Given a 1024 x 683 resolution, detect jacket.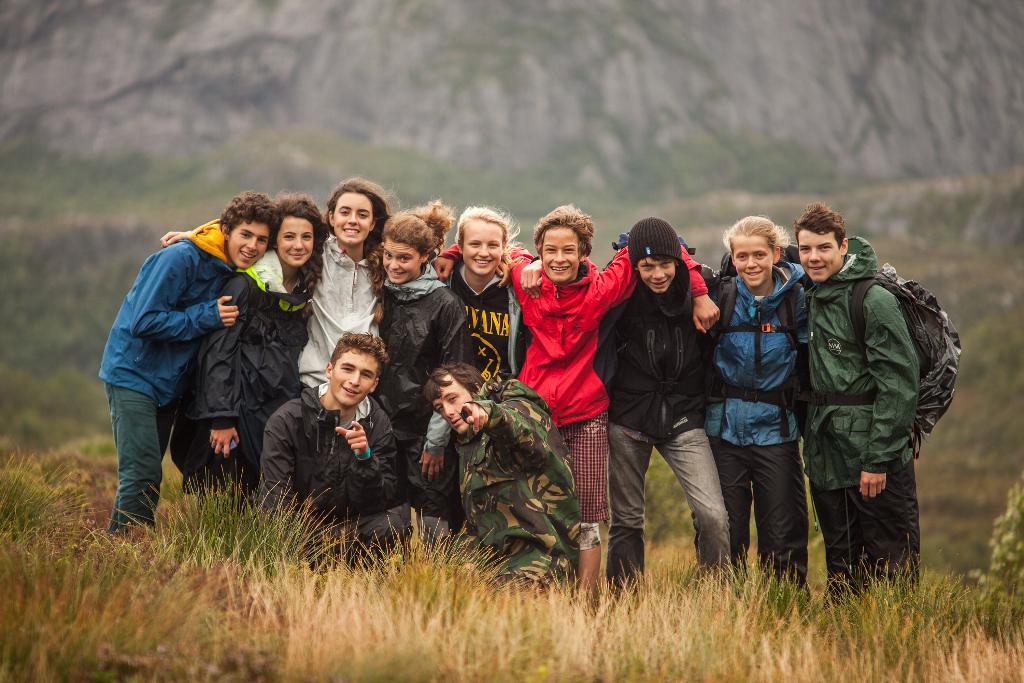
{"x1": 453, "y1": 383, "x2": 580, "y2": 583}.
